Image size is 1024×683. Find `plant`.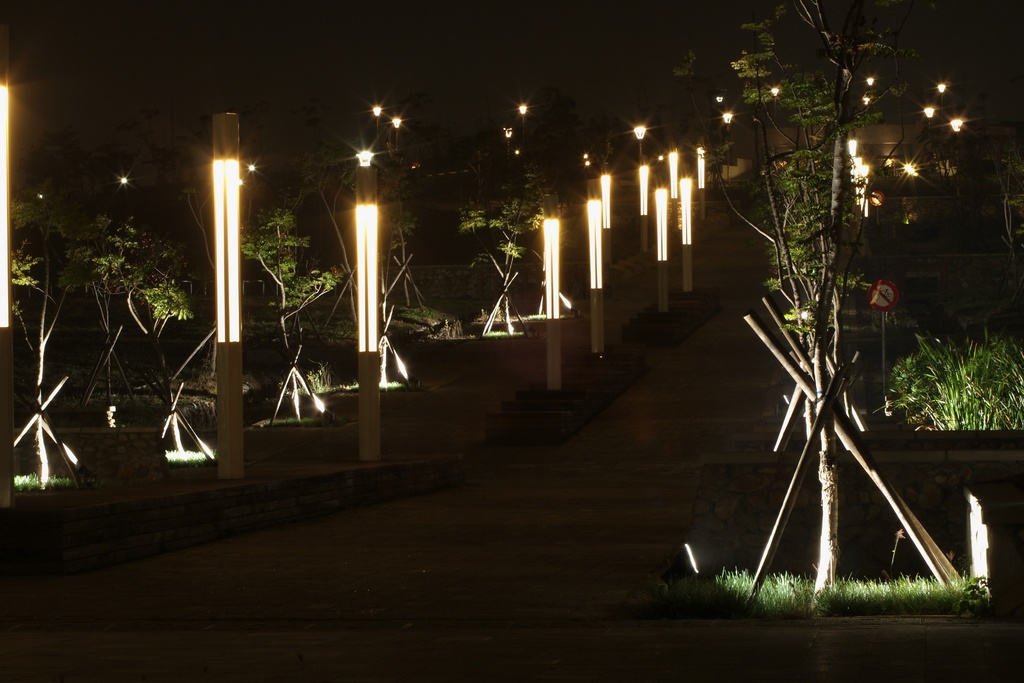
<box>72,179,194,325</box>.
